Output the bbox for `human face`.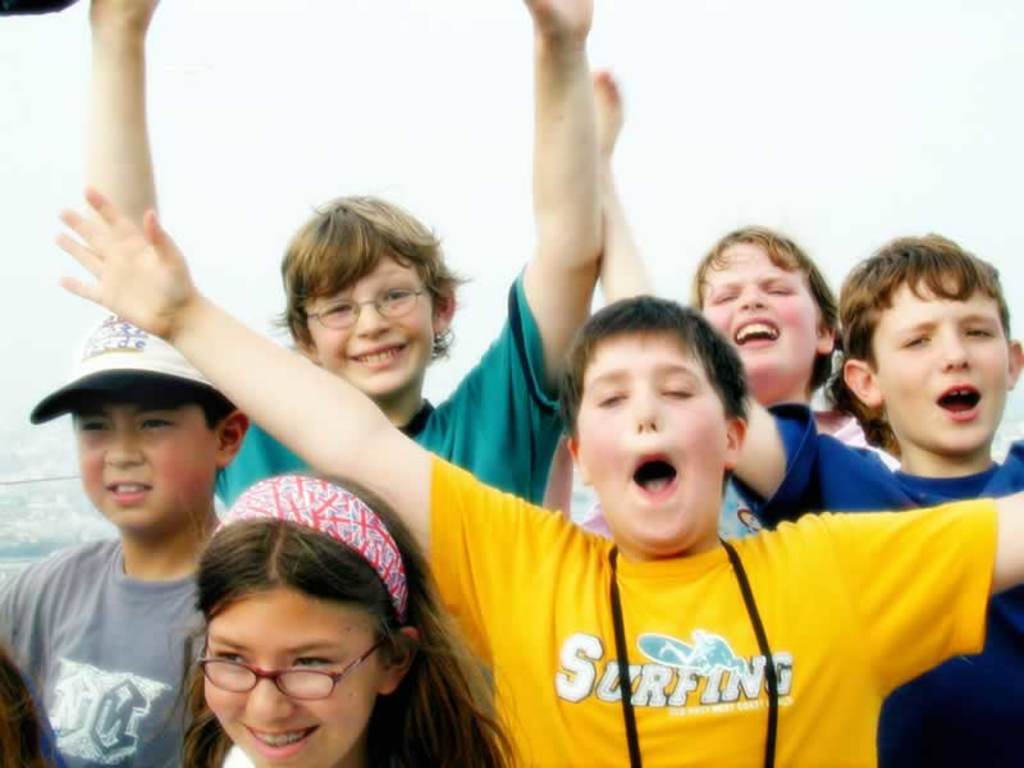
region(308, 262, 435, 397).
